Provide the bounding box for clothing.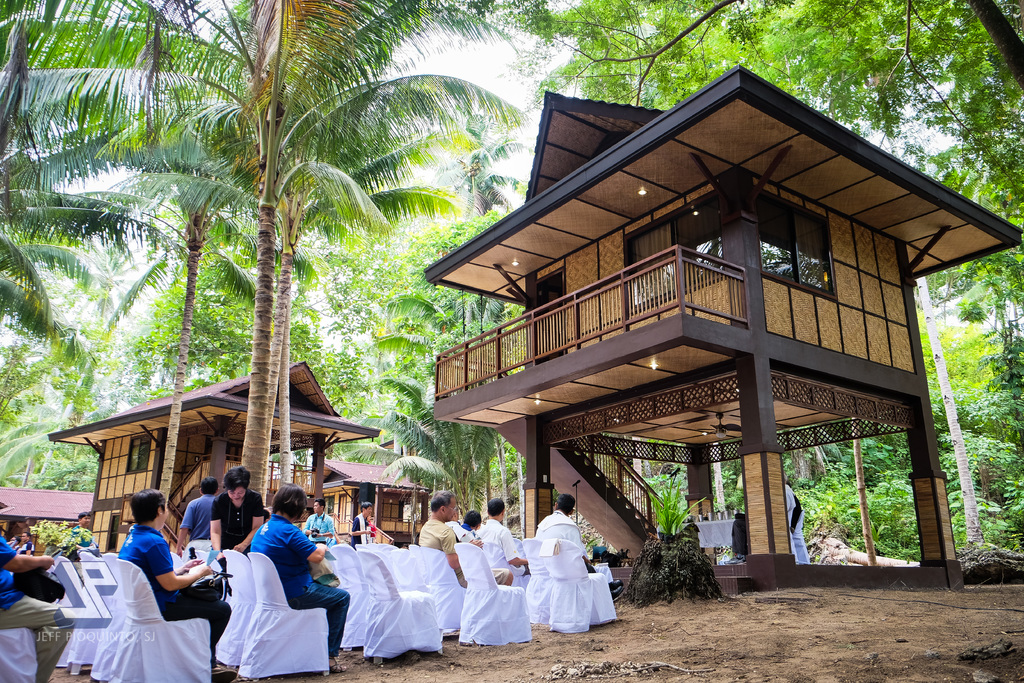
crop(414, 523, 463, 550).
